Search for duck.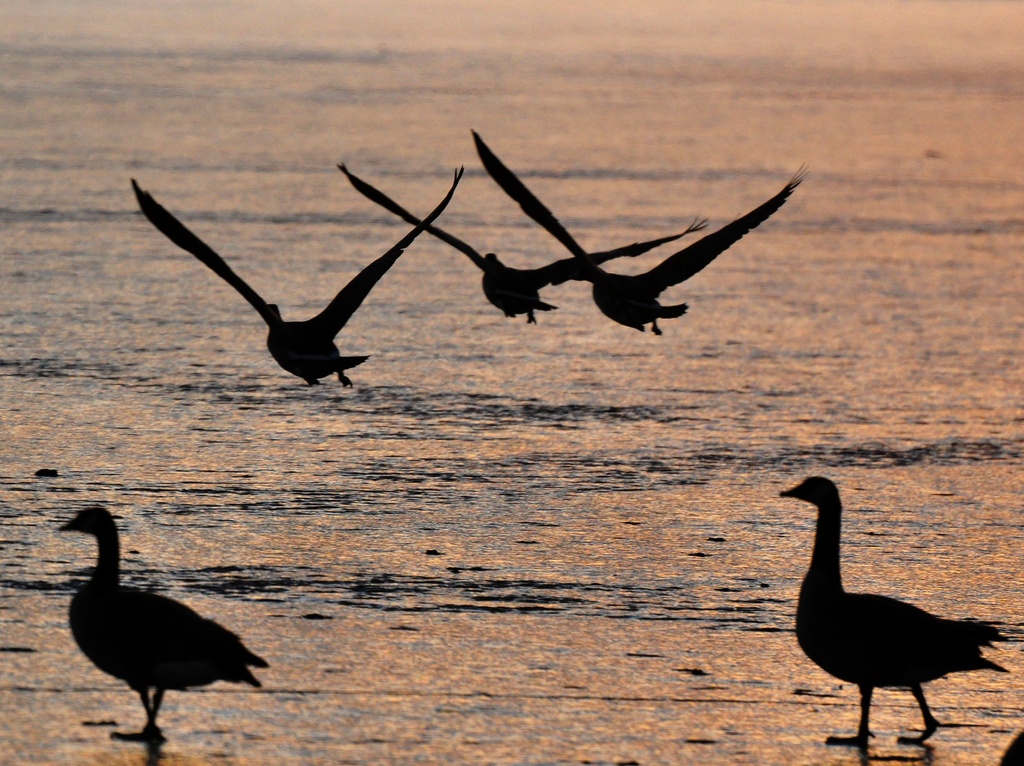
Found at [left=788, top=475, right=1005, bottom=743].
